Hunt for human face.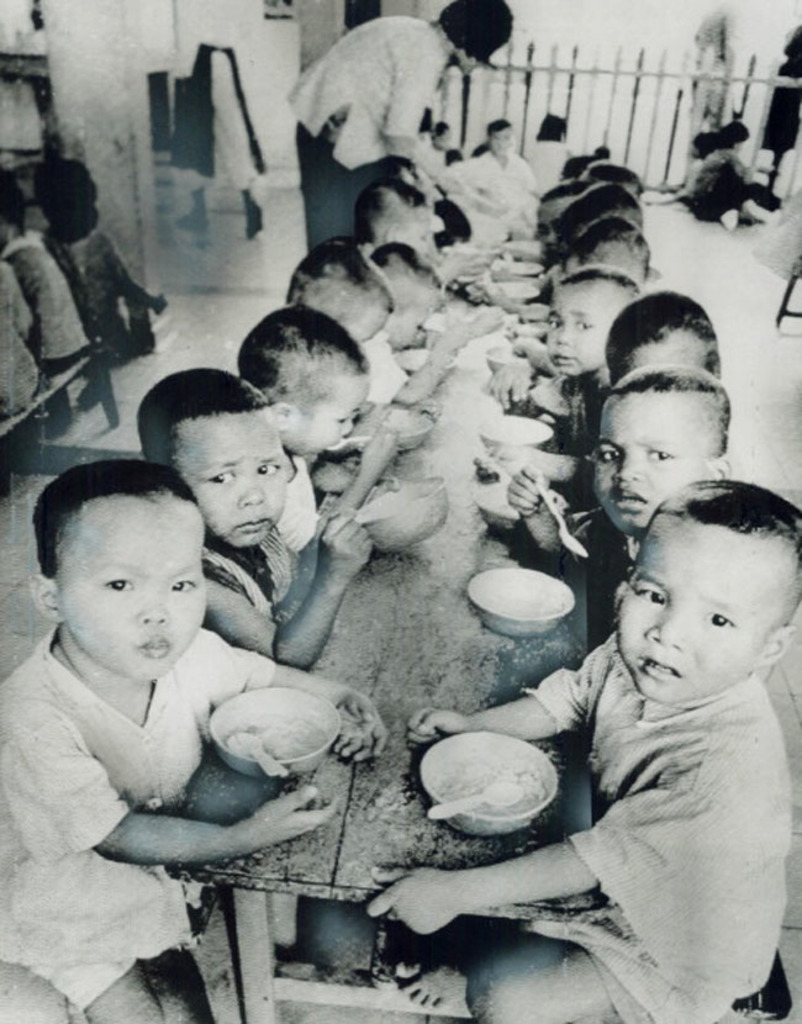
Hunted down at 394/274/444/354.
